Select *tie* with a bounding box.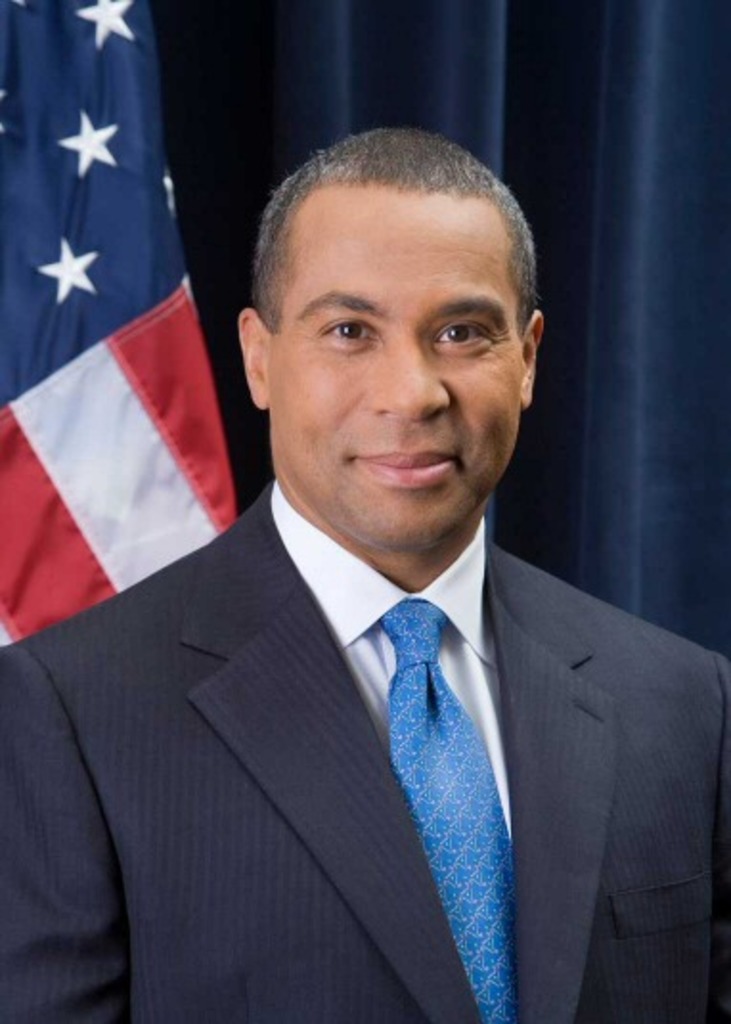
369,590,513,1022.
